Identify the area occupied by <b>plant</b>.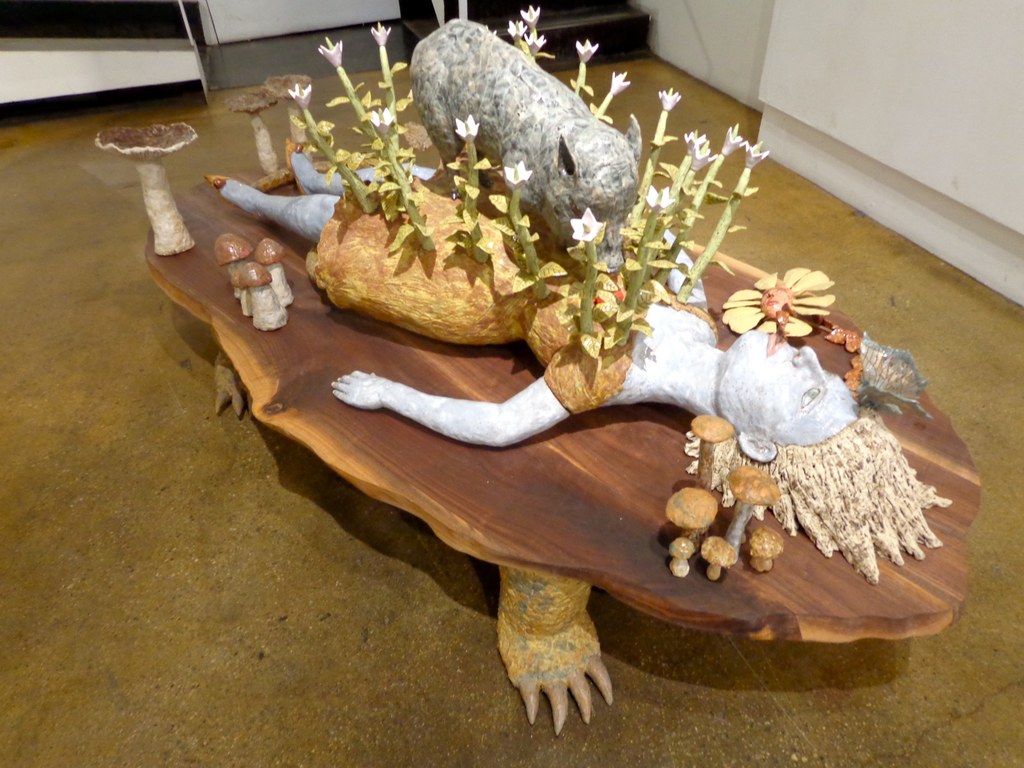
Area: 367, 19, 429, 175.
